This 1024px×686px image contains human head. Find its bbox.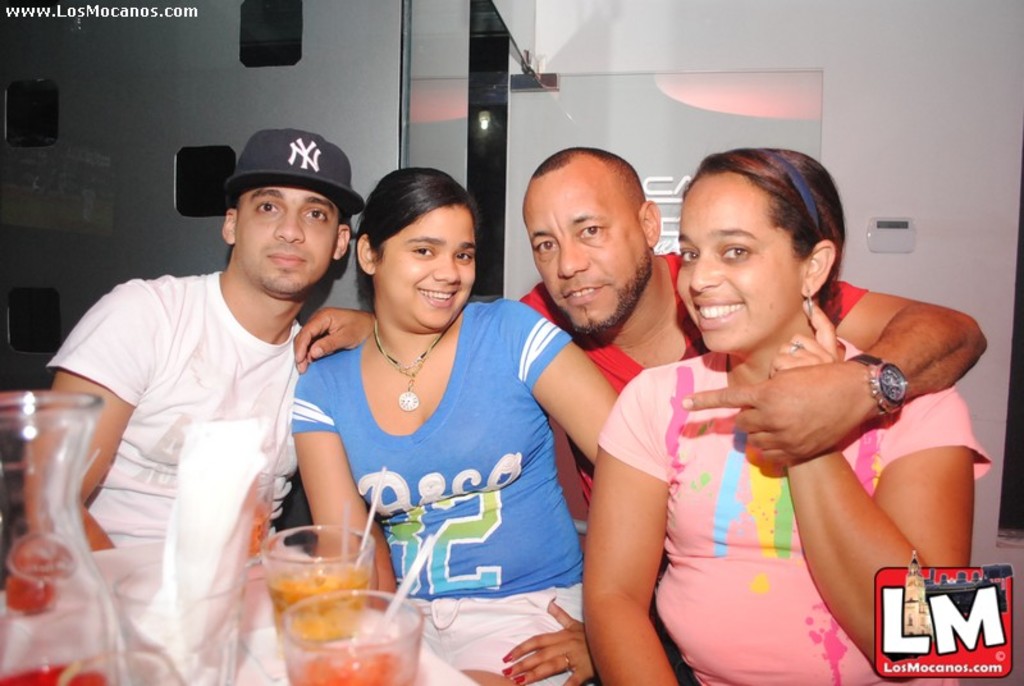
<box>223,124,347,293</box>.
